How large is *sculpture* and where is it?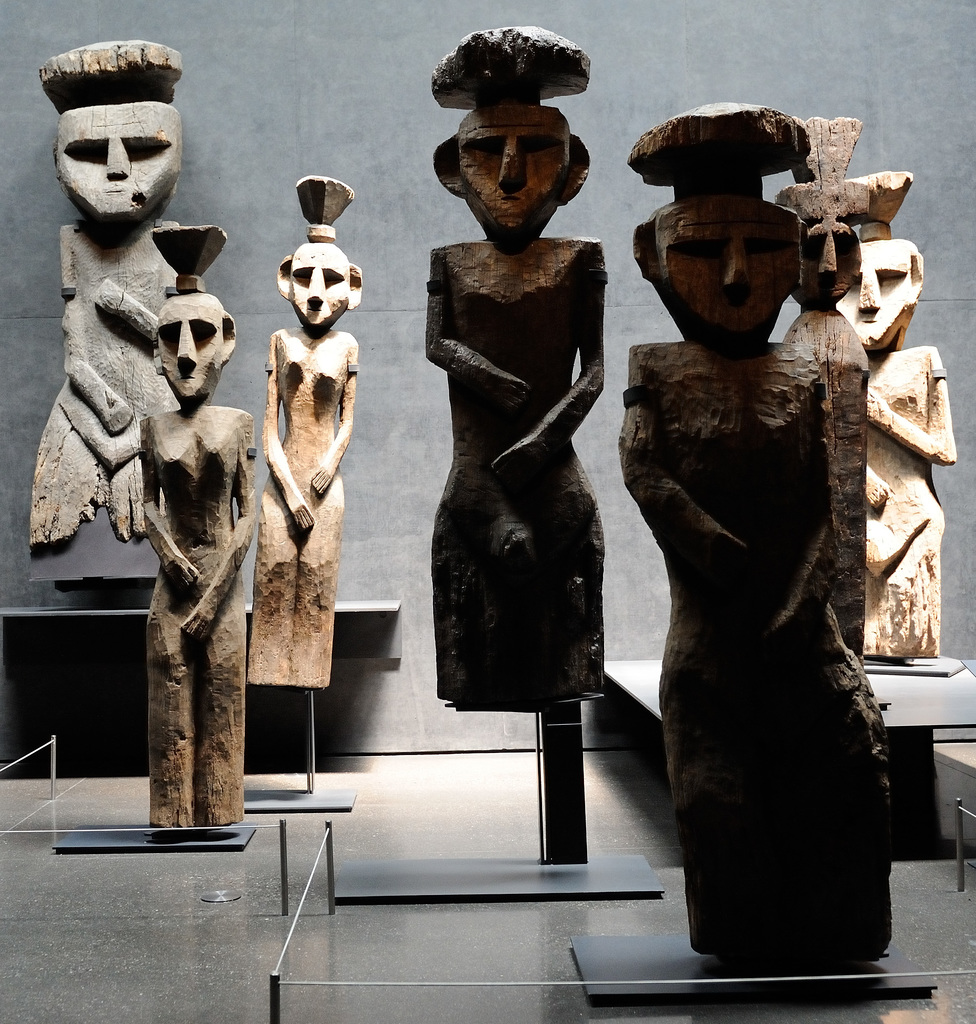
Bounding box: {"left": 417, "top": 29, "right": 606, "bottom": 715}.
